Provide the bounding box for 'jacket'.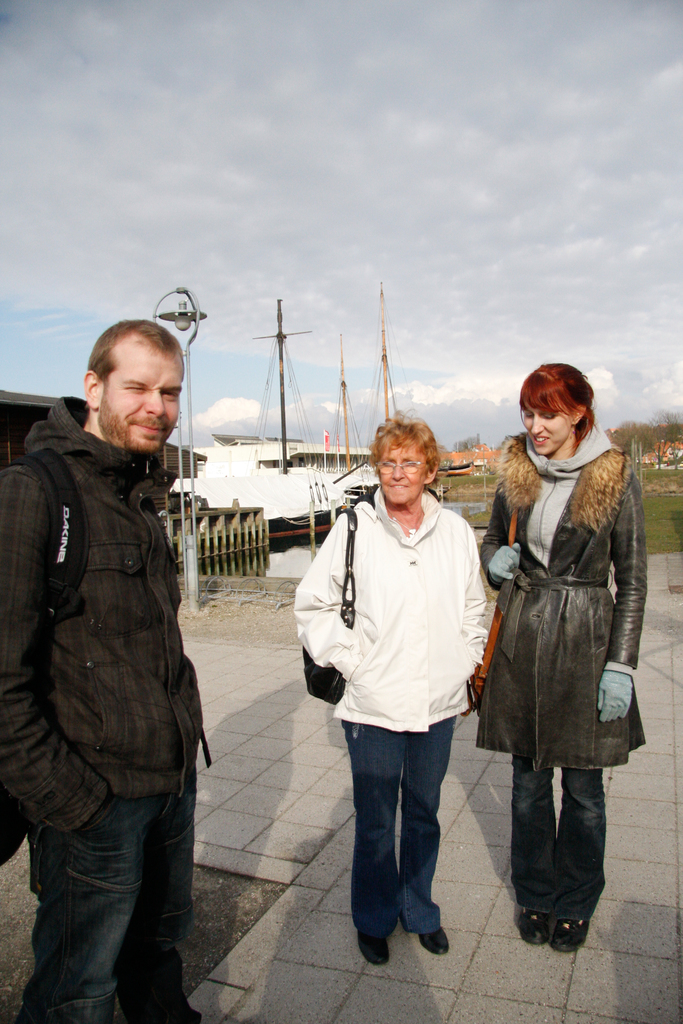
left=7, top=360, right=217, bottom=864.
